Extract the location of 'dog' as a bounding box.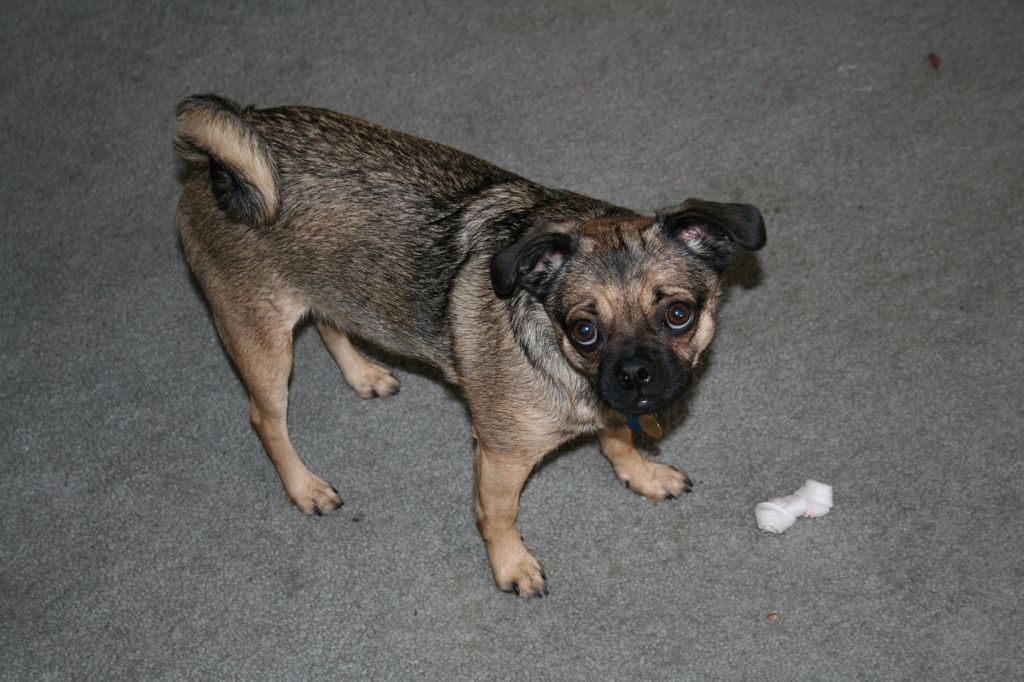
bbox=(172, 91, 769, 603).
